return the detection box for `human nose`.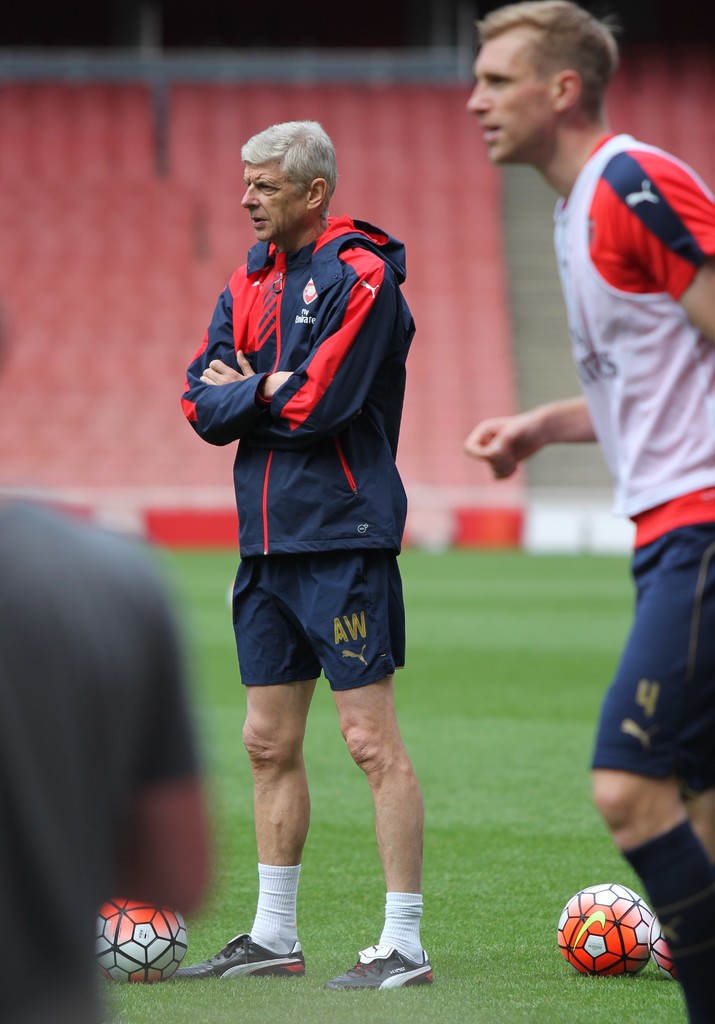
(241,182,261,207).
